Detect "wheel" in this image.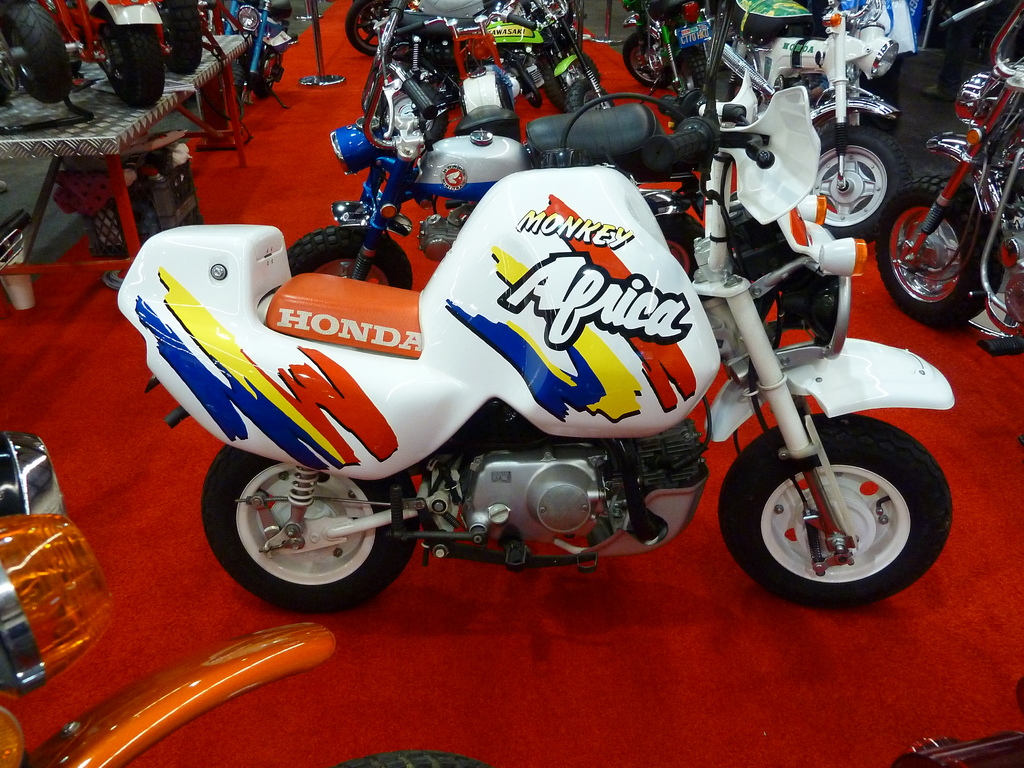
Detection: [left=673, top=47, right=708, bottom=92].
